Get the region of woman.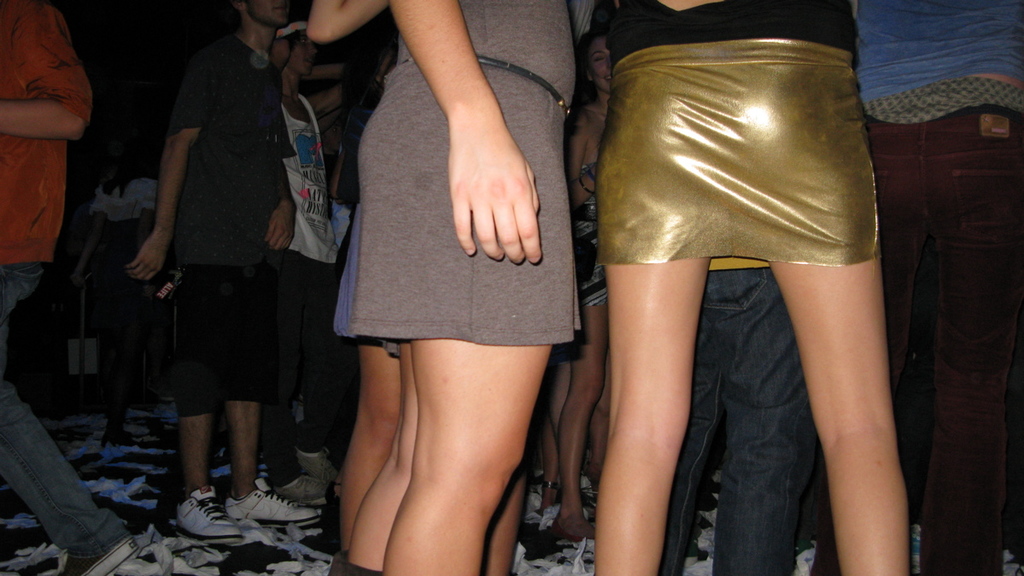
crop(76, 156, 155, 446).
